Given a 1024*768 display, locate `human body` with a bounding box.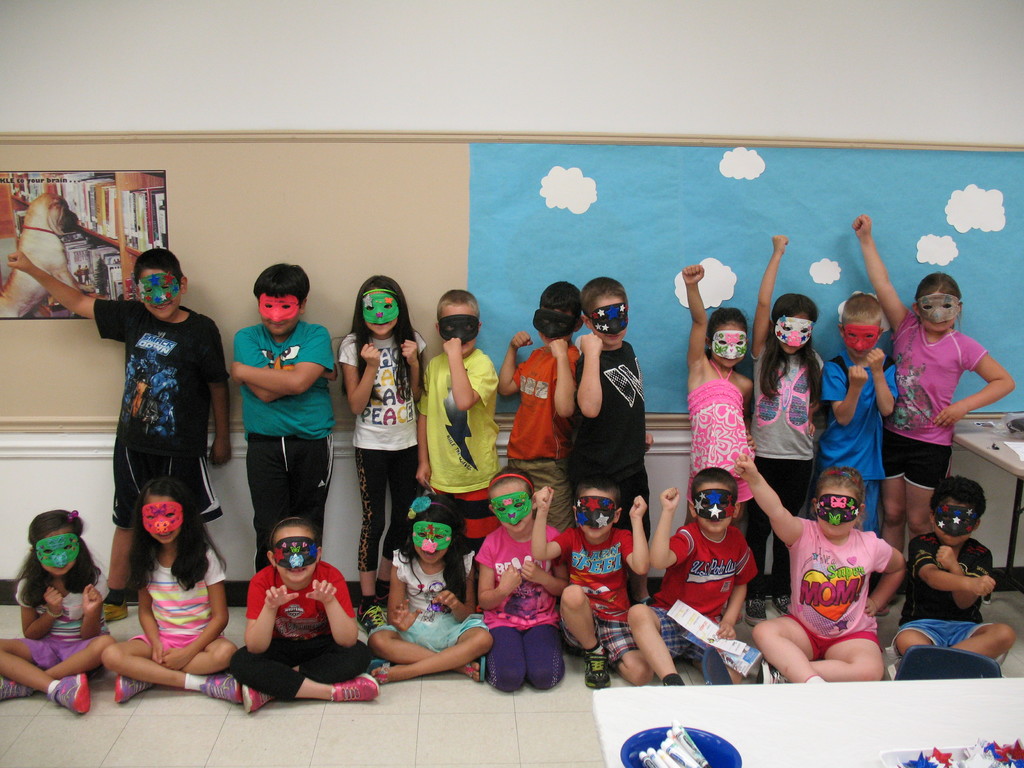
Located: pyautogui.locateOnScreen(92, 467, 243, 725).
